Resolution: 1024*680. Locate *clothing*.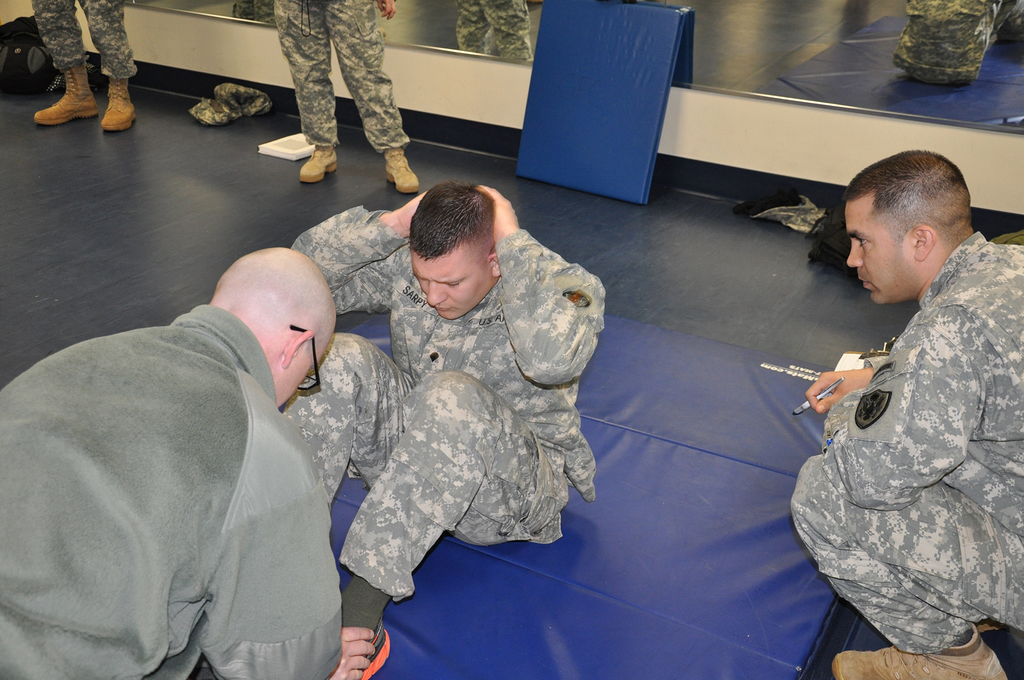
<region>28, 245, 369, 679</region>.
